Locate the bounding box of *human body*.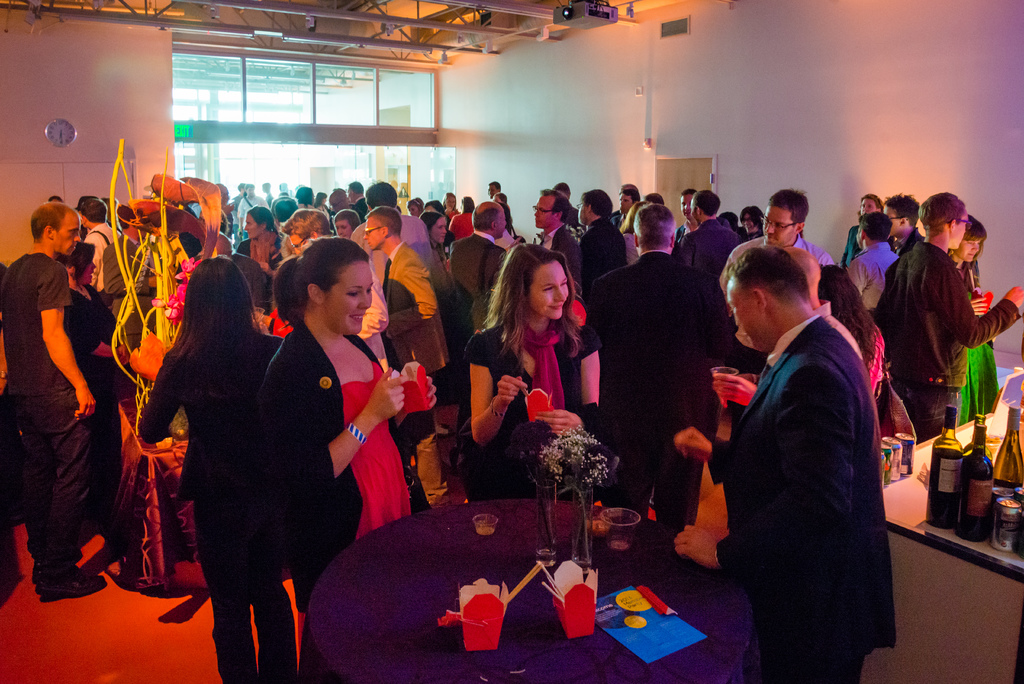
Bounding box: [x1=672, y1=216, x2=738, y2=288].
